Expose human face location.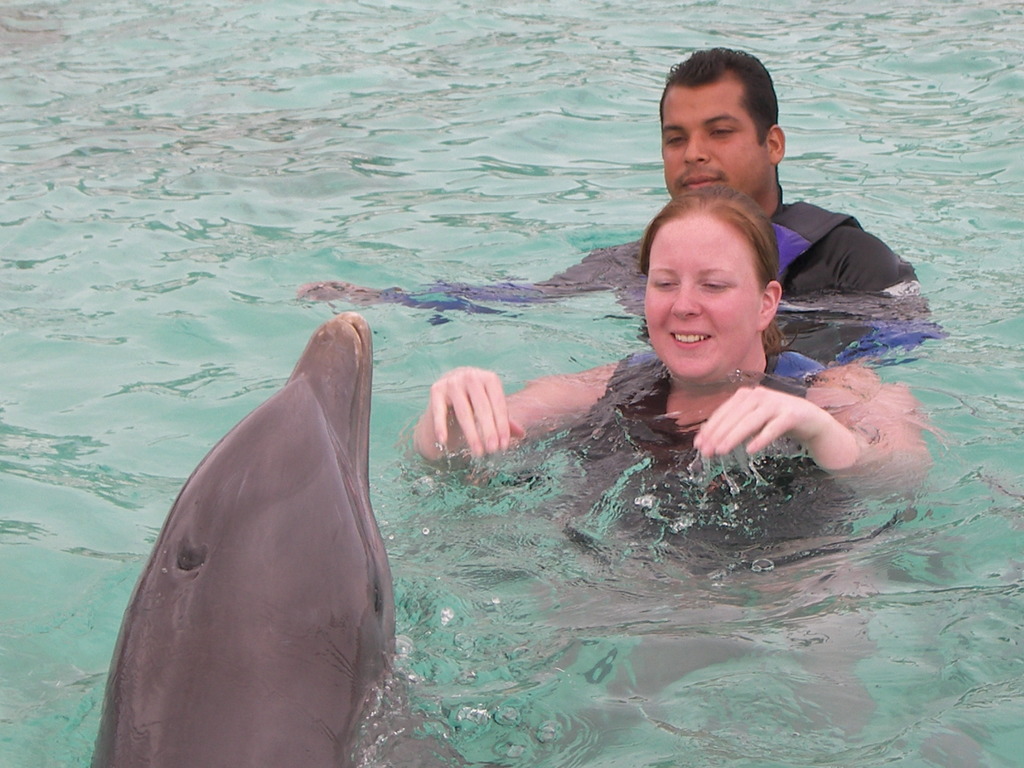
Exposed at rect(637, 212, 764, 379).
